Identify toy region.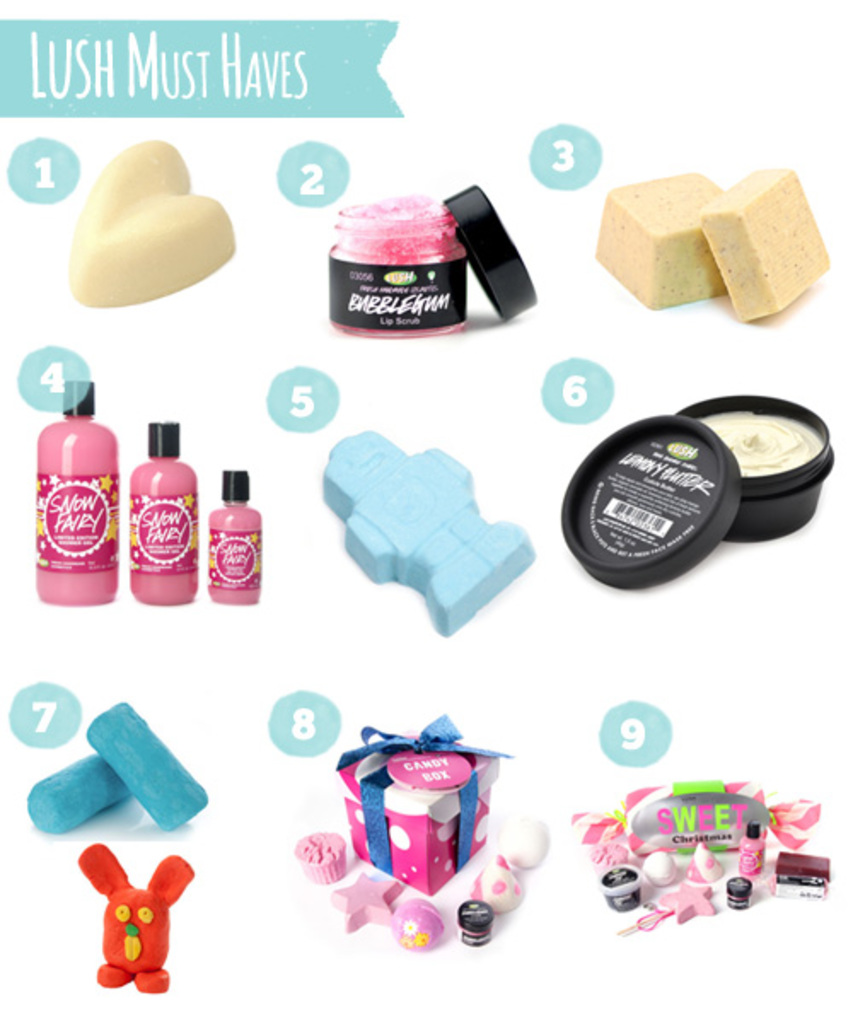
Region: 304,833,351,881.
